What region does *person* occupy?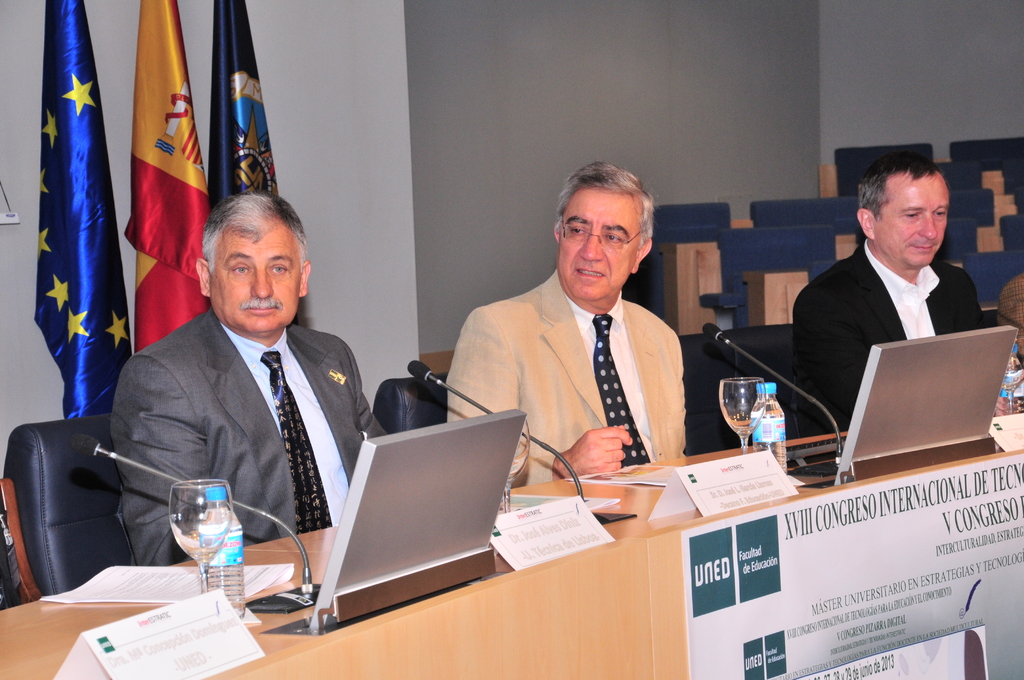
108:185:387:560.
